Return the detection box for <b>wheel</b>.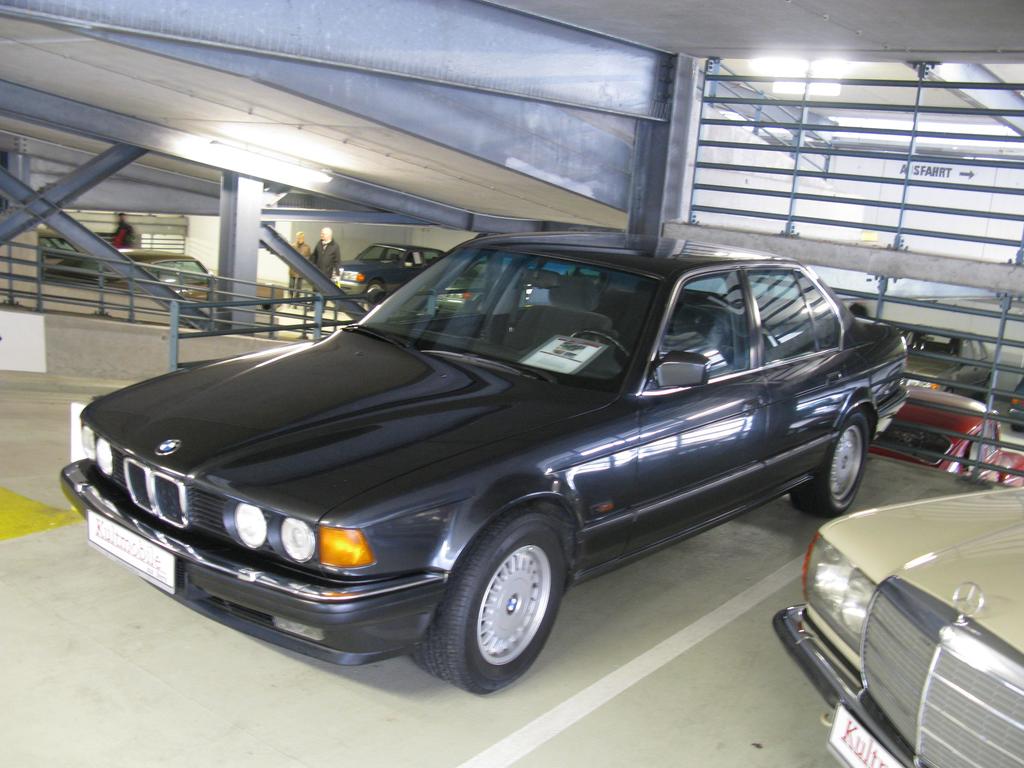
(left=365, top=279, right=390, bottom=314).
